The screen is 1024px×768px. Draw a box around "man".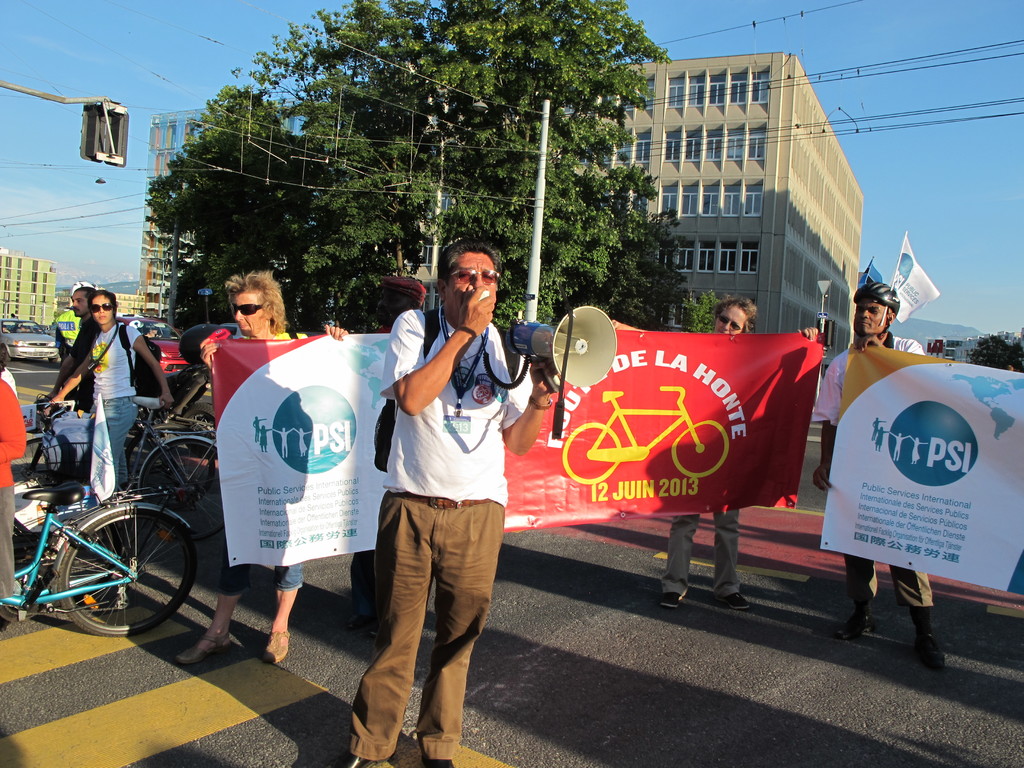
bbox=(335, 239, 564, 767).
